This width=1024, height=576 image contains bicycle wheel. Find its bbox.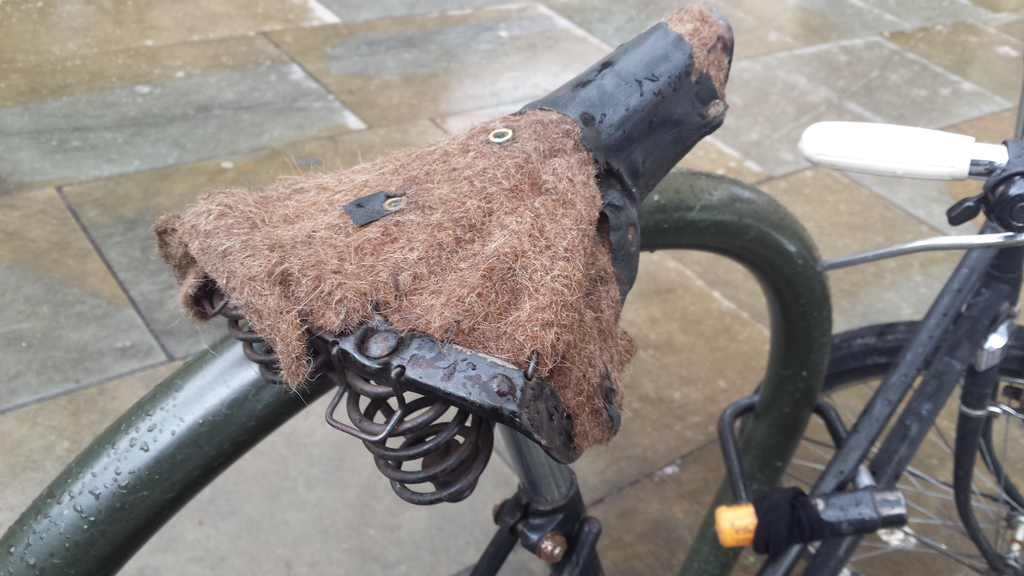
crop(740, 323, 1023, 575).
